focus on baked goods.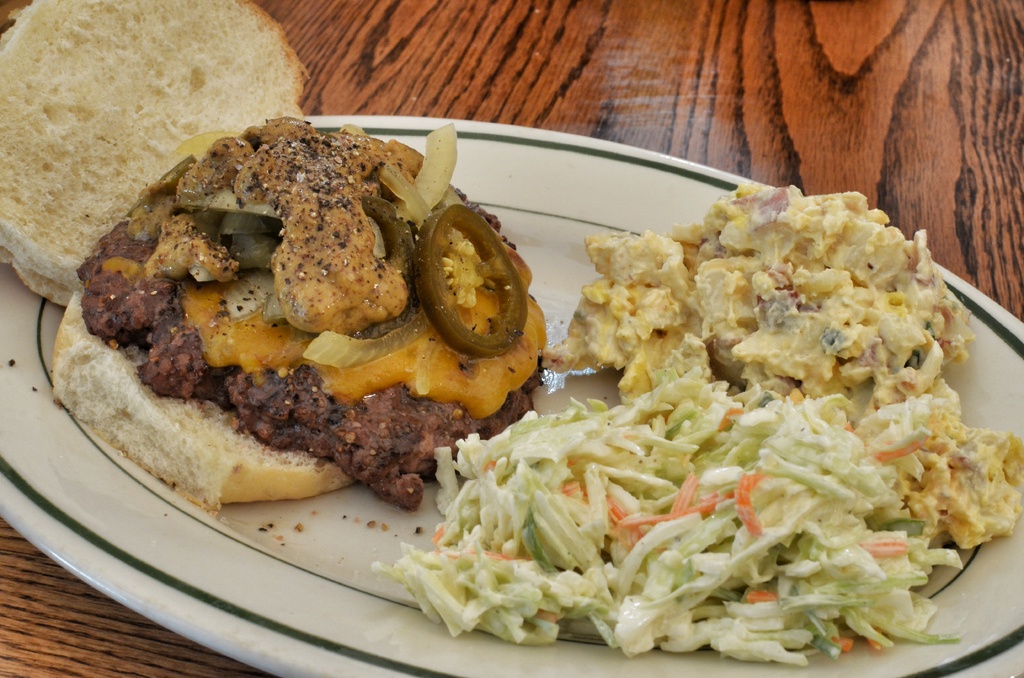
Focused at (left=51, top=115, right=548, bottom=513).
